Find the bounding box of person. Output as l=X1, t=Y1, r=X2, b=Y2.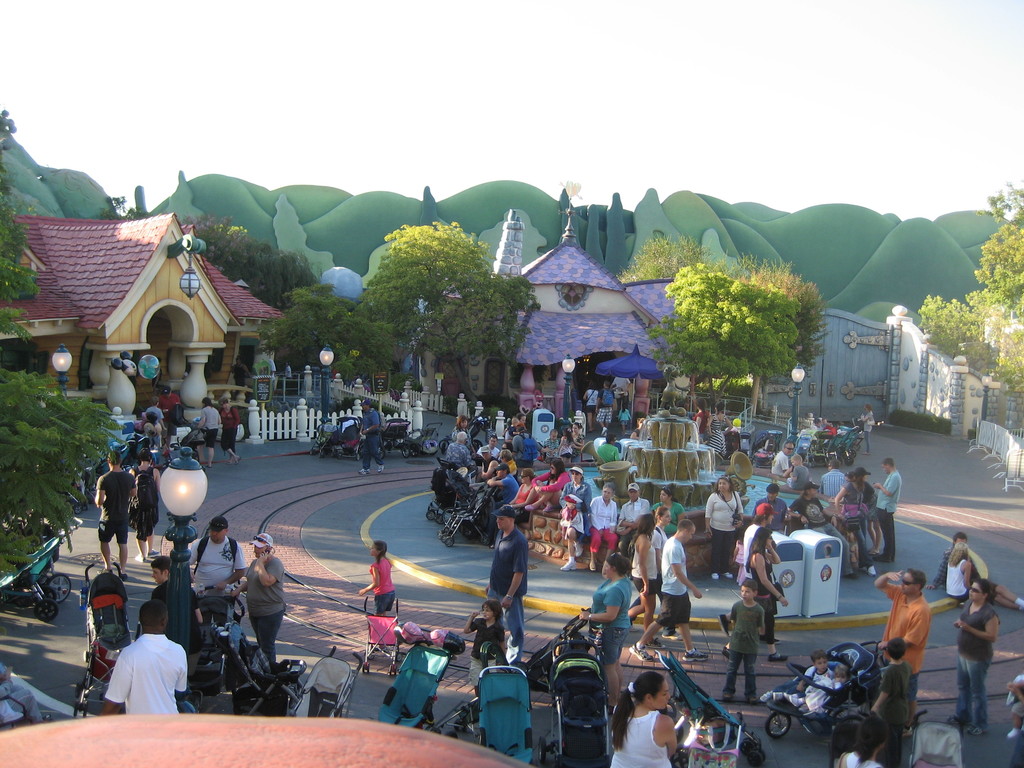
l=753, t=480, r=789, b=529.
